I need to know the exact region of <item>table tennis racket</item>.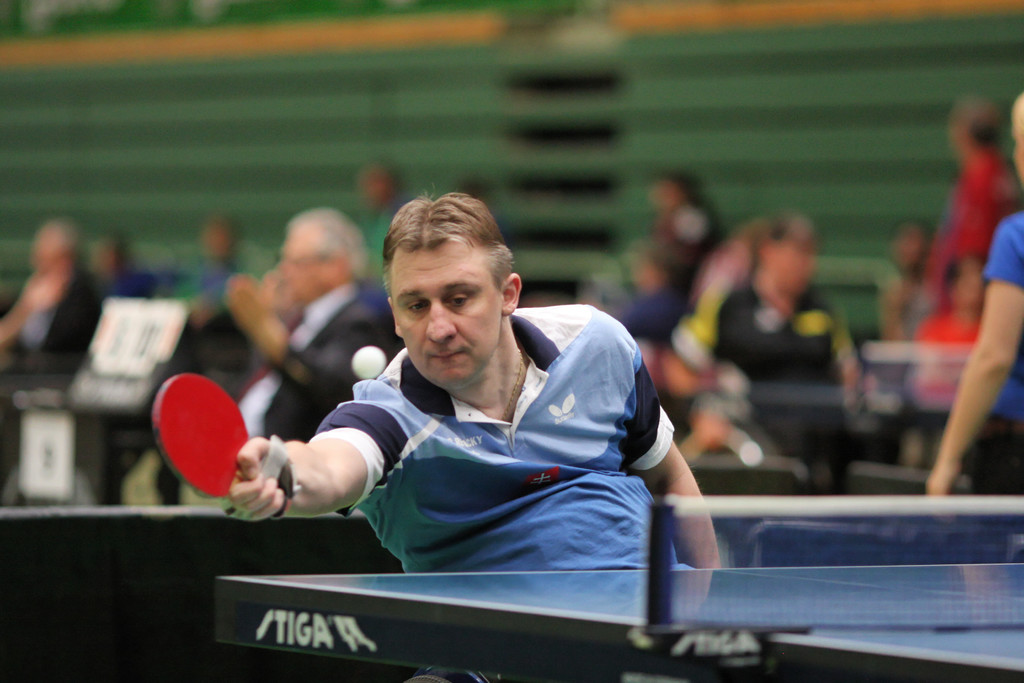
Region: select_region(149, 371, 296, 520).
